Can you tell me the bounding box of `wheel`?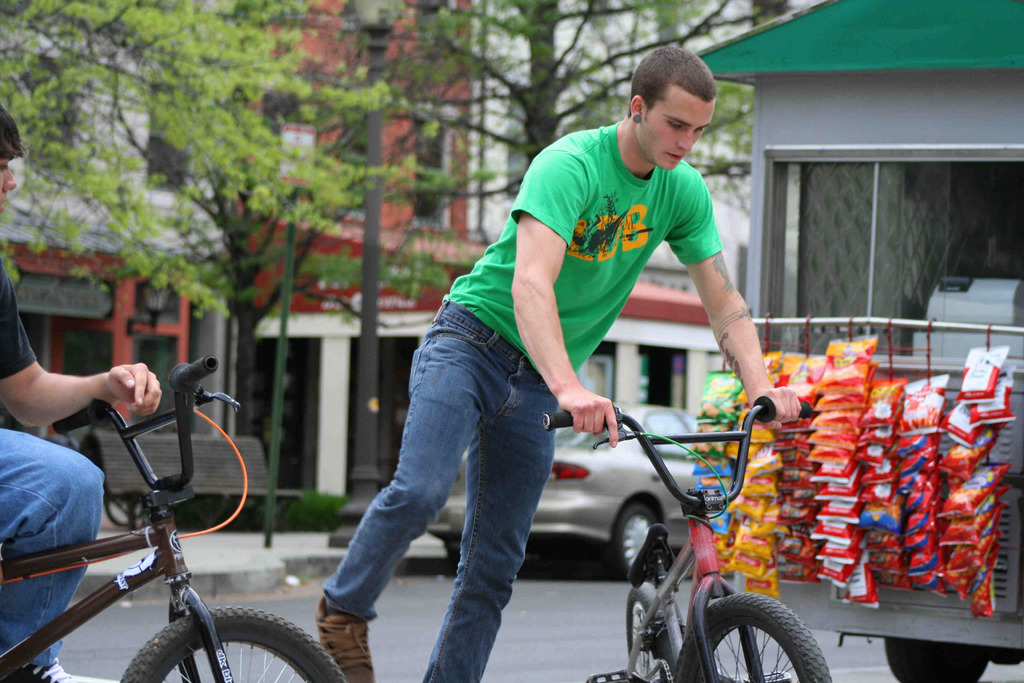
444,536,468,569.
